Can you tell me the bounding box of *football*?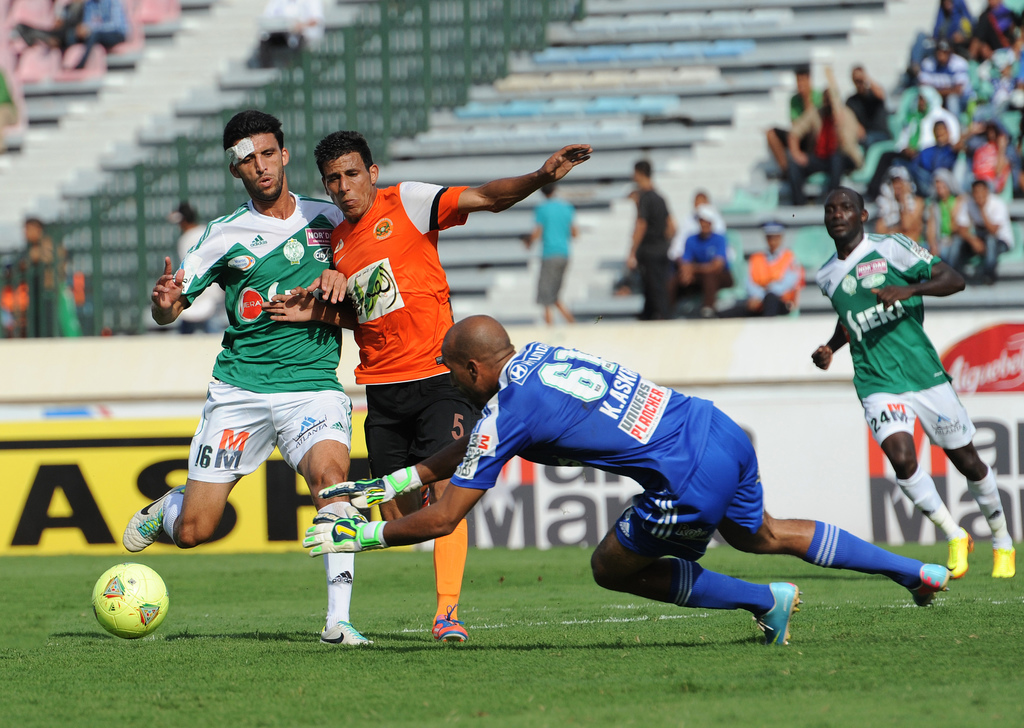
x1=87 y1=563 x2=170 y2=640.
